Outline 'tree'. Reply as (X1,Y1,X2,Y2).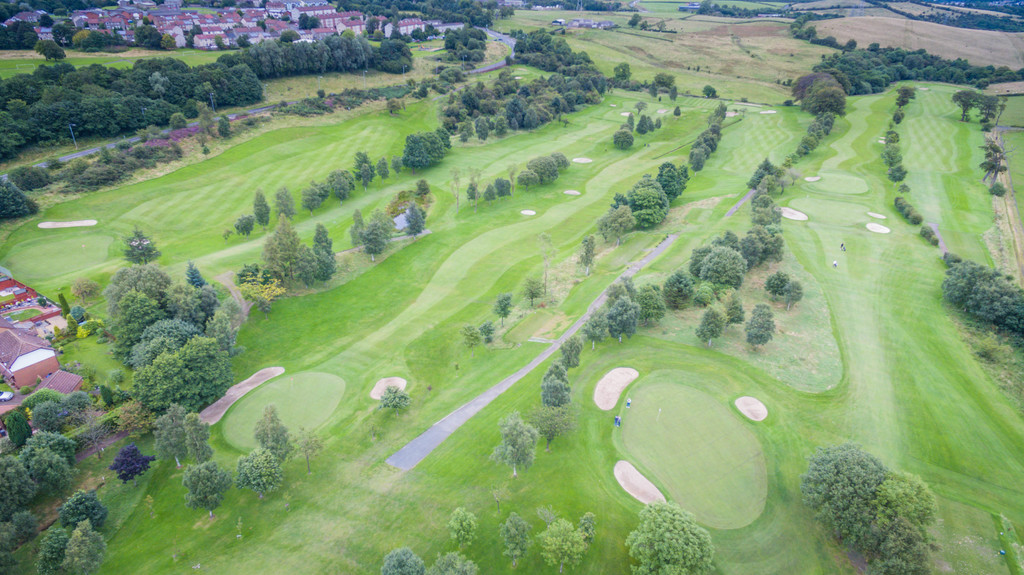
(545,360,569,392).
